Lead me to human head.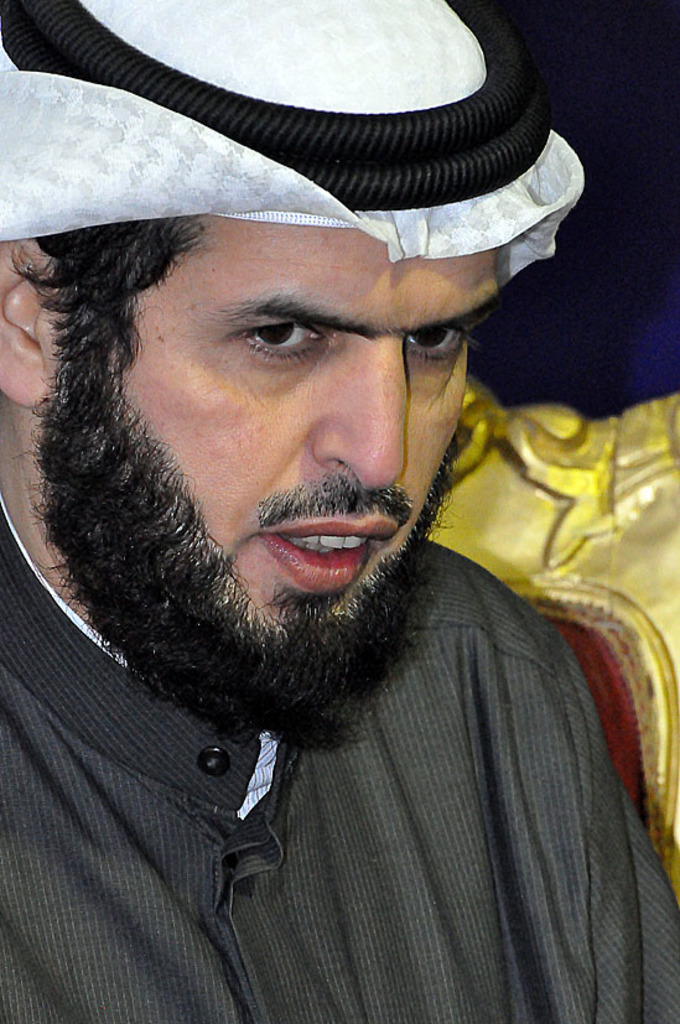
Lead to select_region(0, 198, 519, 761).
